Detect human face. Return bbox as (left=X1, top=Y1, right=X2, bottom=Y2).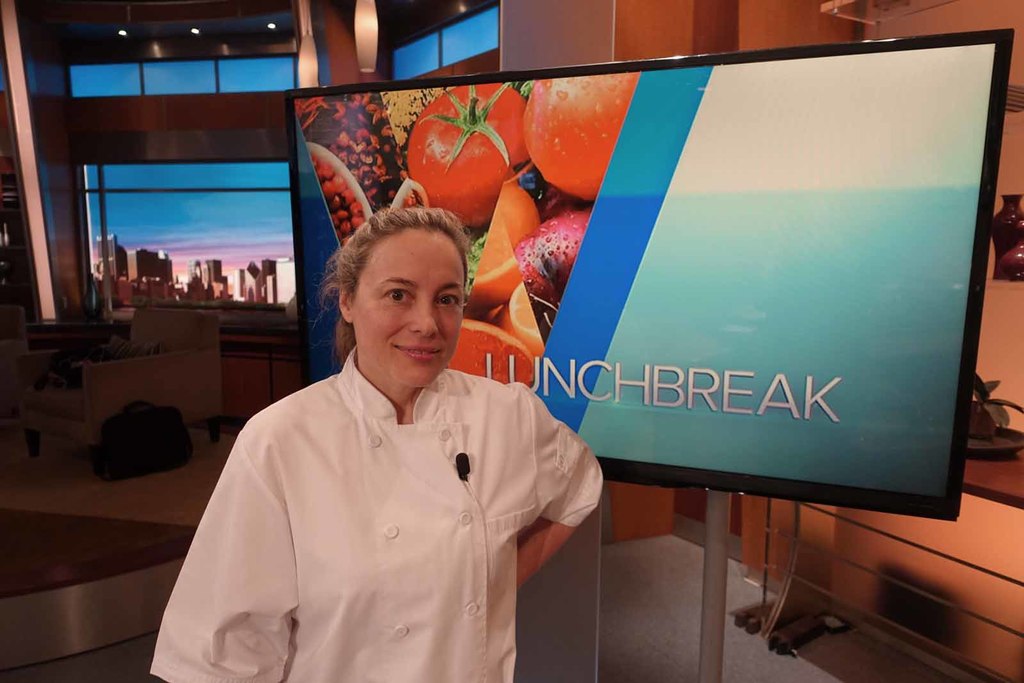
(left=346, top=228, right=467, bottom=388).
